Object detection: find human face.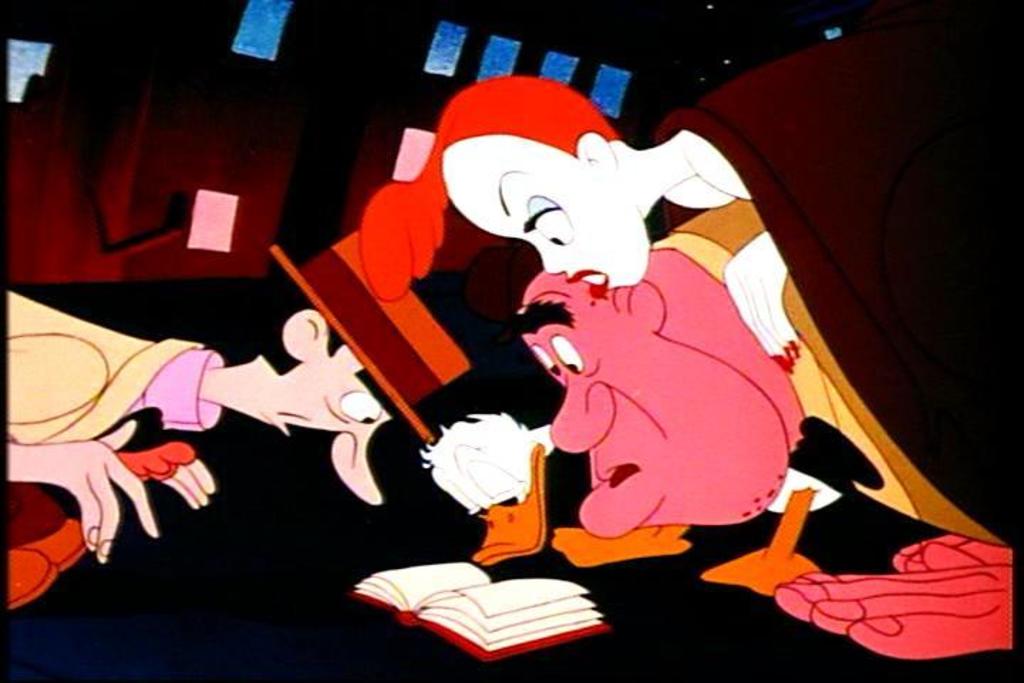
bbox(512, 290, 791, 541).
